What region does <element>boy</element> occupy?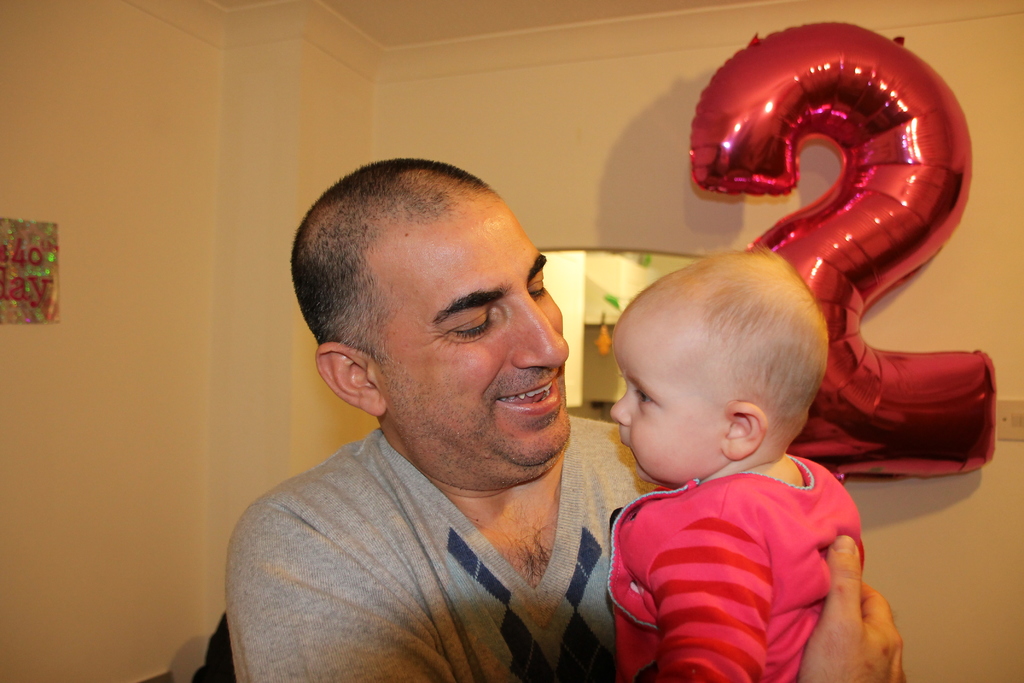
(left=575, top=238, right=903, bottom=682).
